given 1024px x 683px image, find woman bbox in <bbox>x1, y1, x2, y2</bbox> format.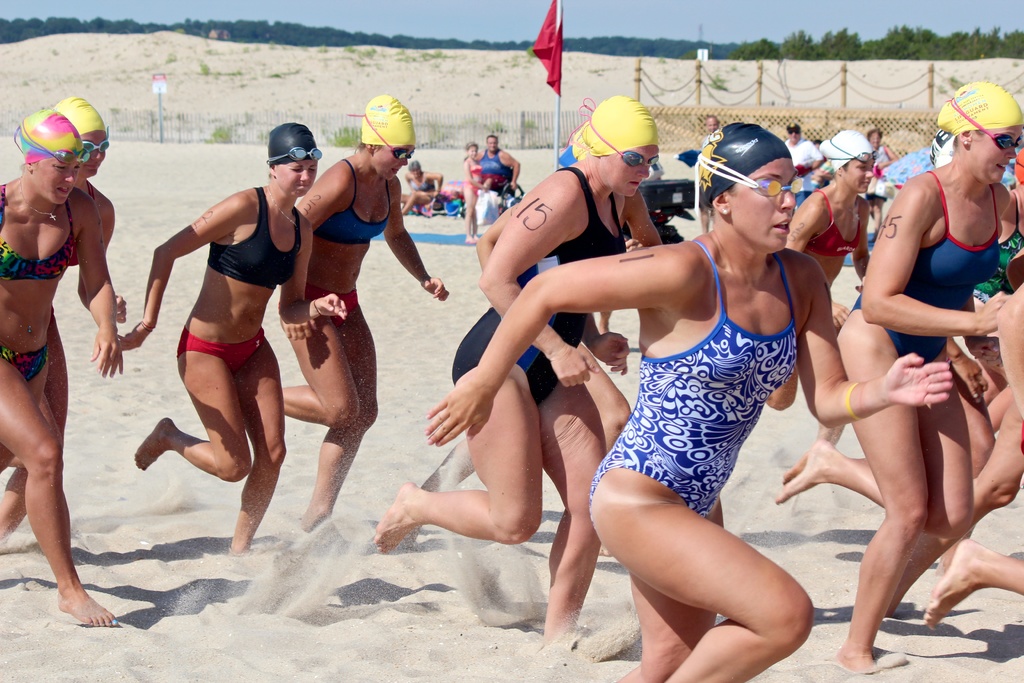
<bbox>872, 129, 897, 242</bbox>.
